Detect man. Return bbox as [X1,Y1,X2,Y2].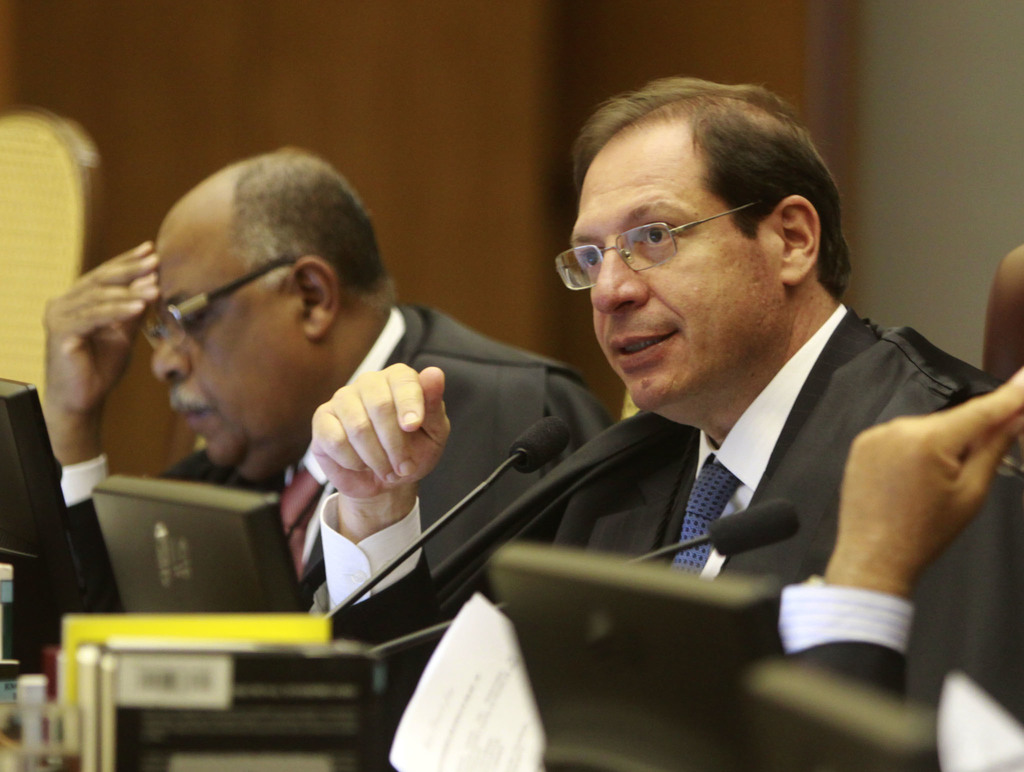
[26,142,623,607].
